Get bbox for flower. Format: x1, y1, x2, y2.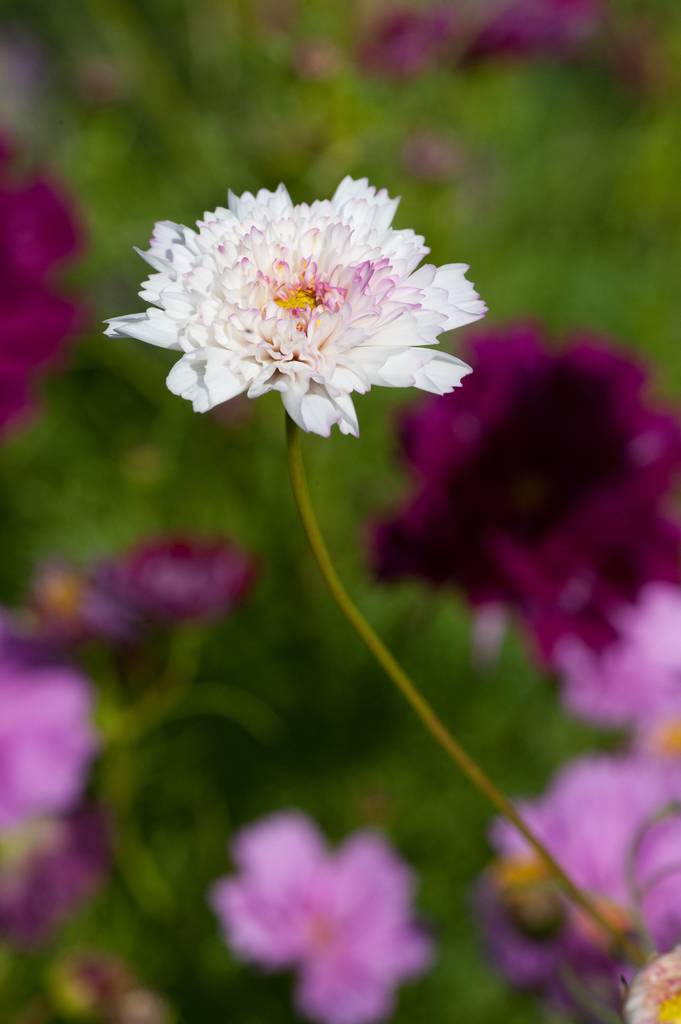
93, 524, 249, 613.
